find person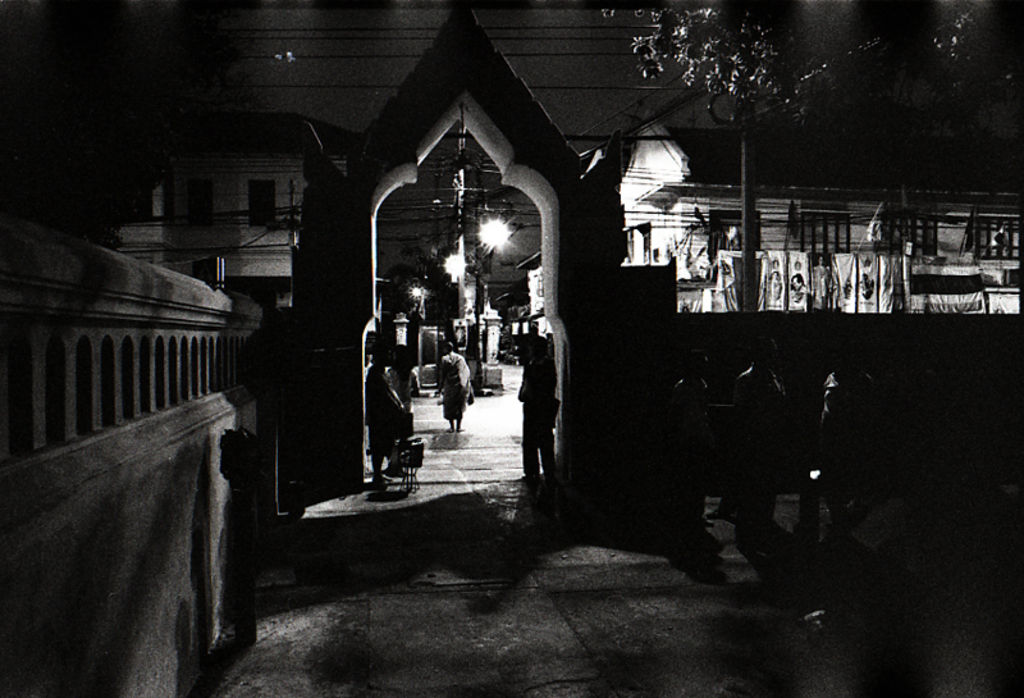
(515, 329, 561, 482)
